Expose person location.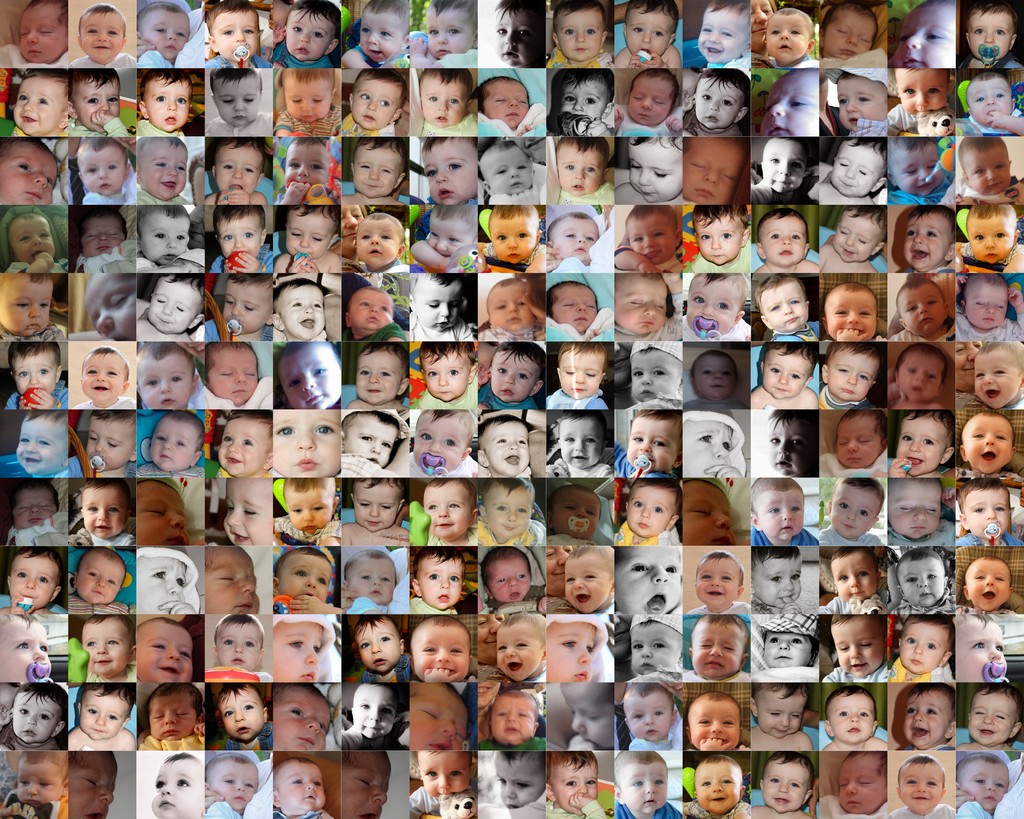
Exposed at rect(202, 276, 273, 342).
